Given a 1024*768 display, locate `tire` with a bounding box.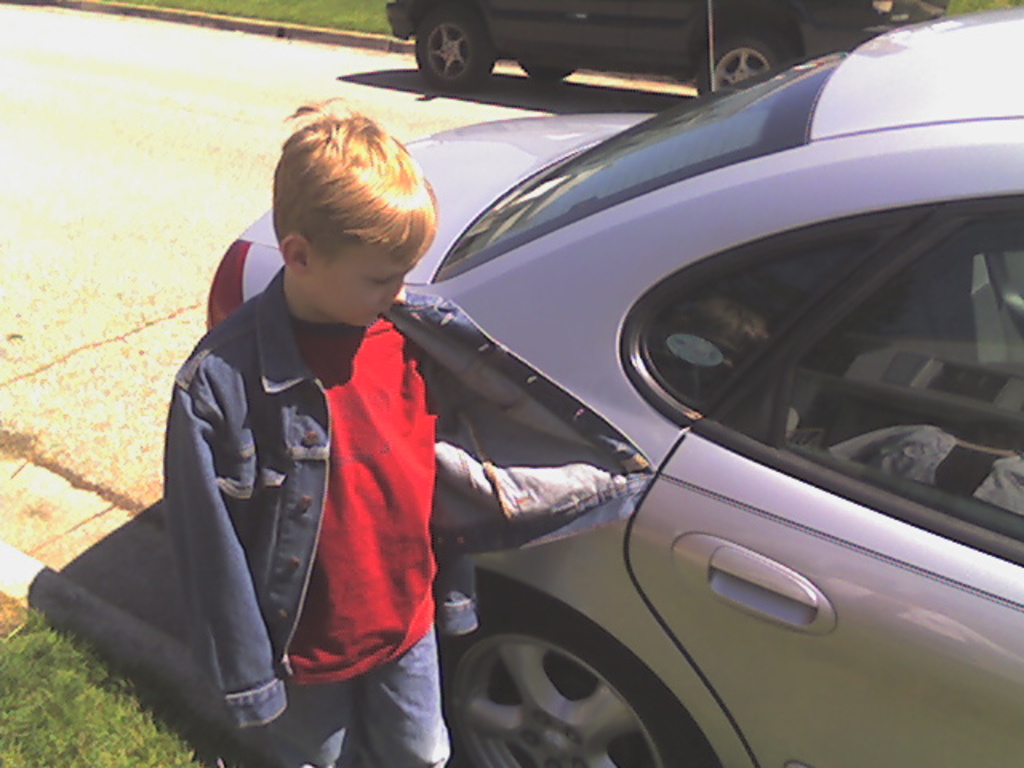
Located: <region>520, 54, 576, 82</region>.
